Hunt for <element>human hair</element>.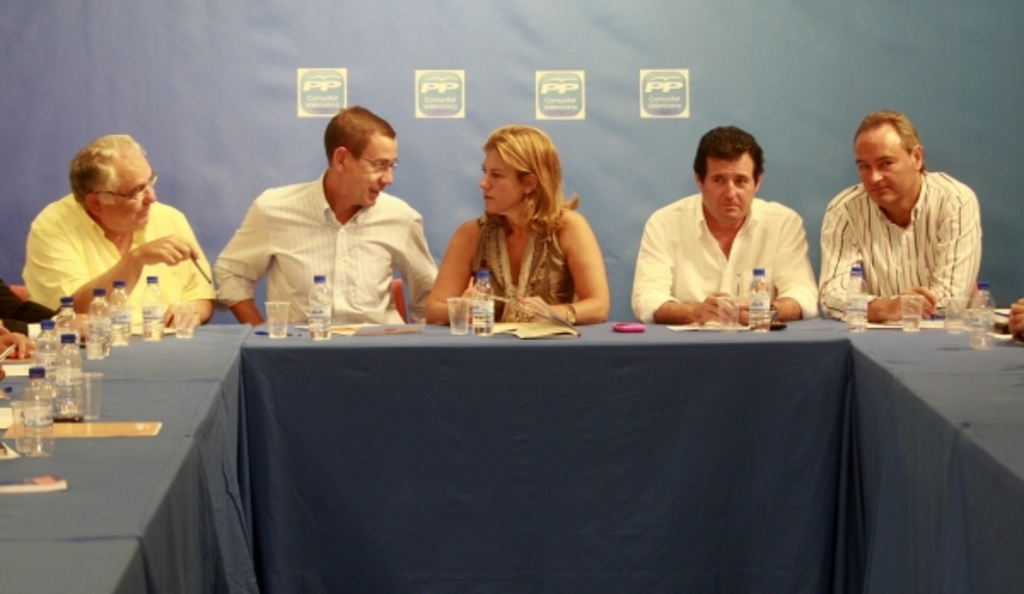
Hunted down at bbox=[847, 108, 927, 159].
